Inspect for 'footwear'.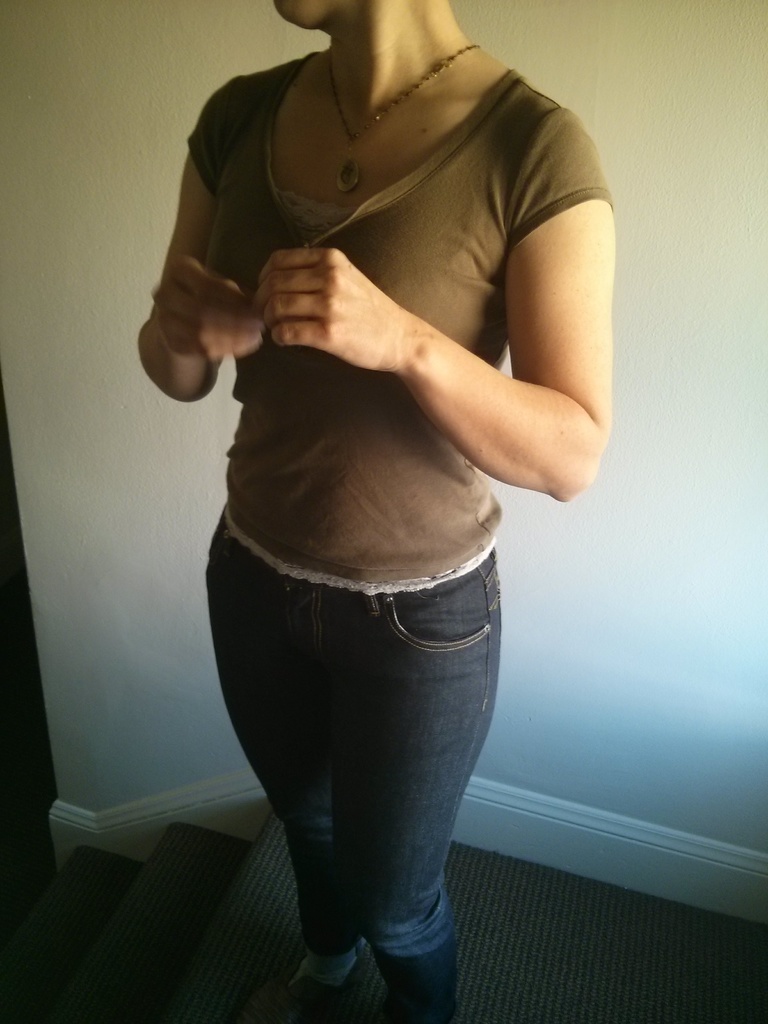
Inspection: (left=369, top=936, right=455, bottom=1023).
